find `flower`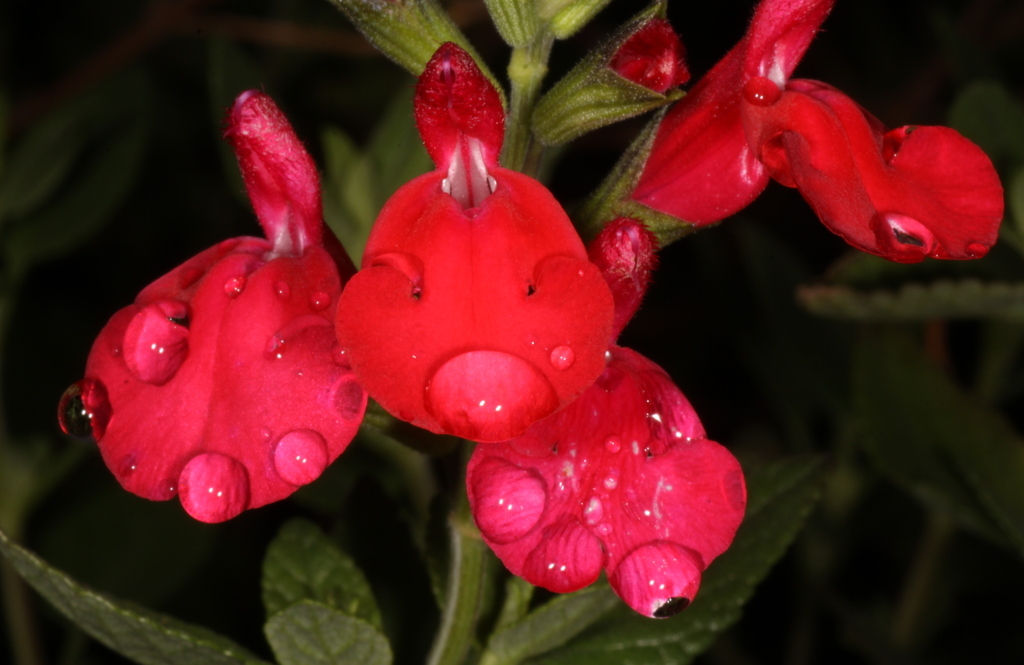
box(461, 348, 754, 619)
